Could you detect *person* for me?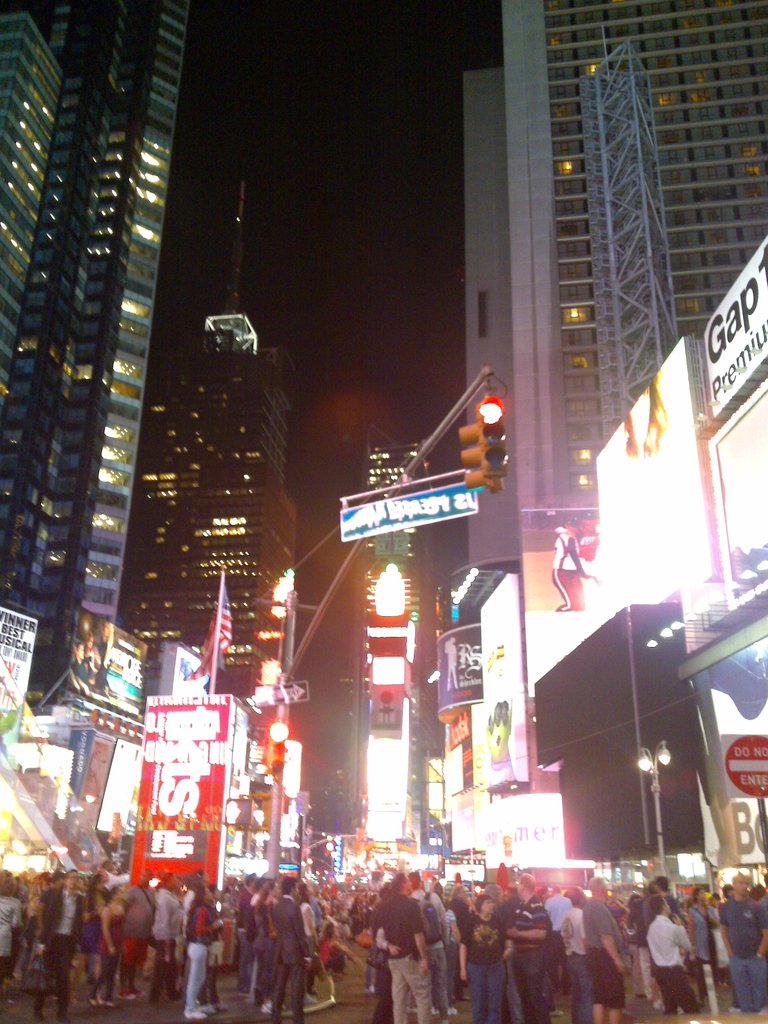
Detection result: pyautogui.locateOnScreen(460, 895, 506, 1014).
